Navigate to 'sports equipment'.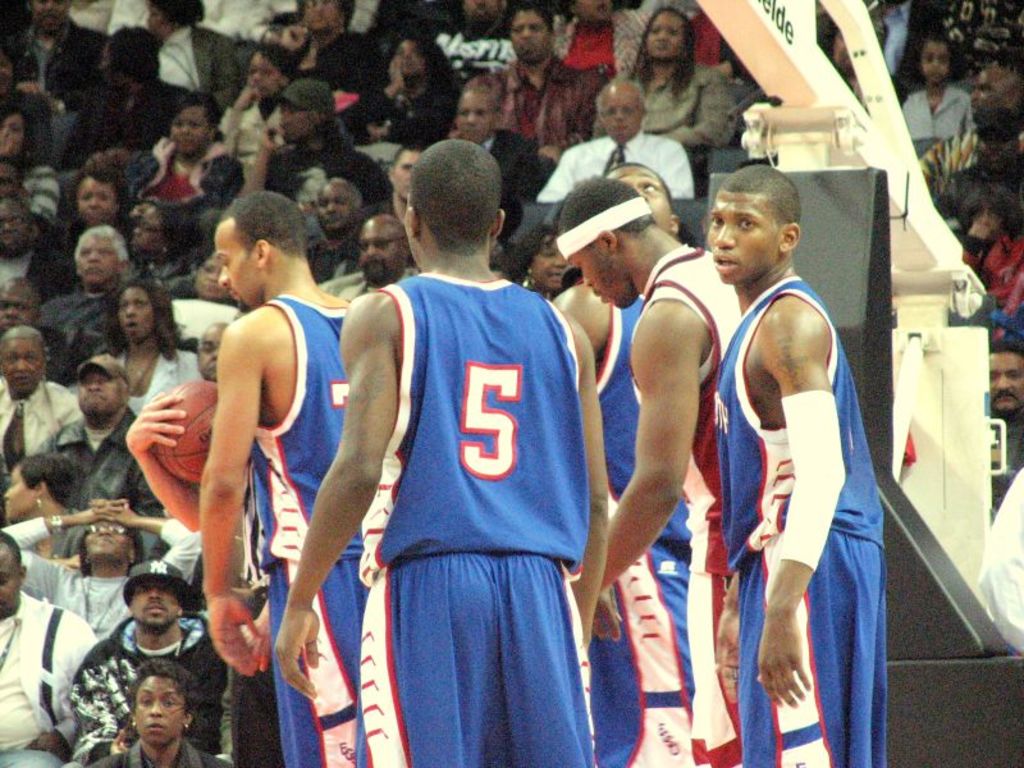
Navigation target: {"x1": 151, "y1": 383, "x2": 220, "y2": 484}.
